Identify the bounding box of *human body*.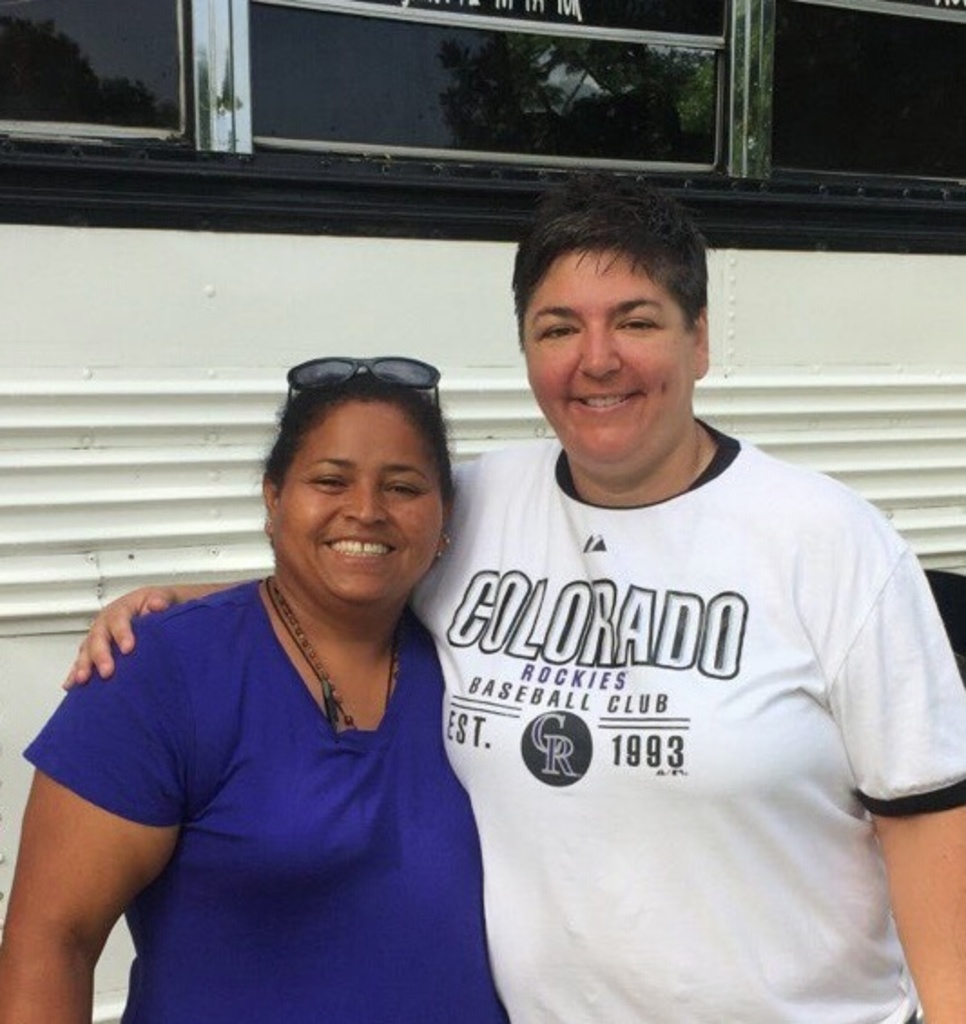
[left=5, top=580, right=507, bottom=1022].
